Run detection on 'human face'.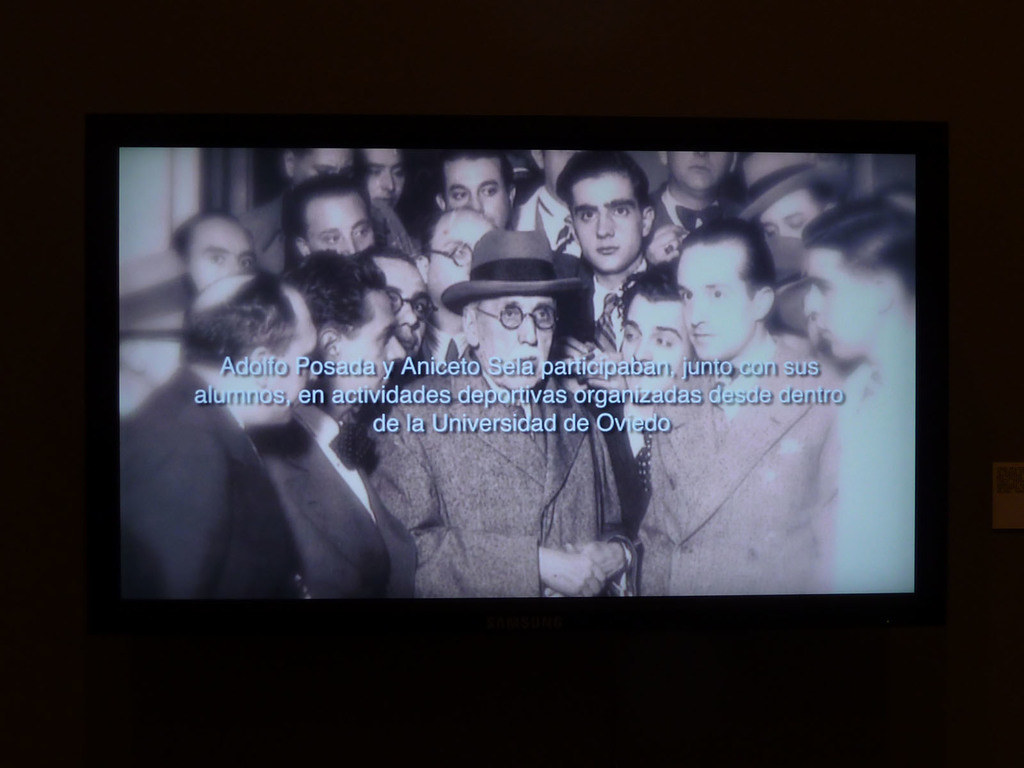
Result: <region>570, 169, 641, 269</region>.
